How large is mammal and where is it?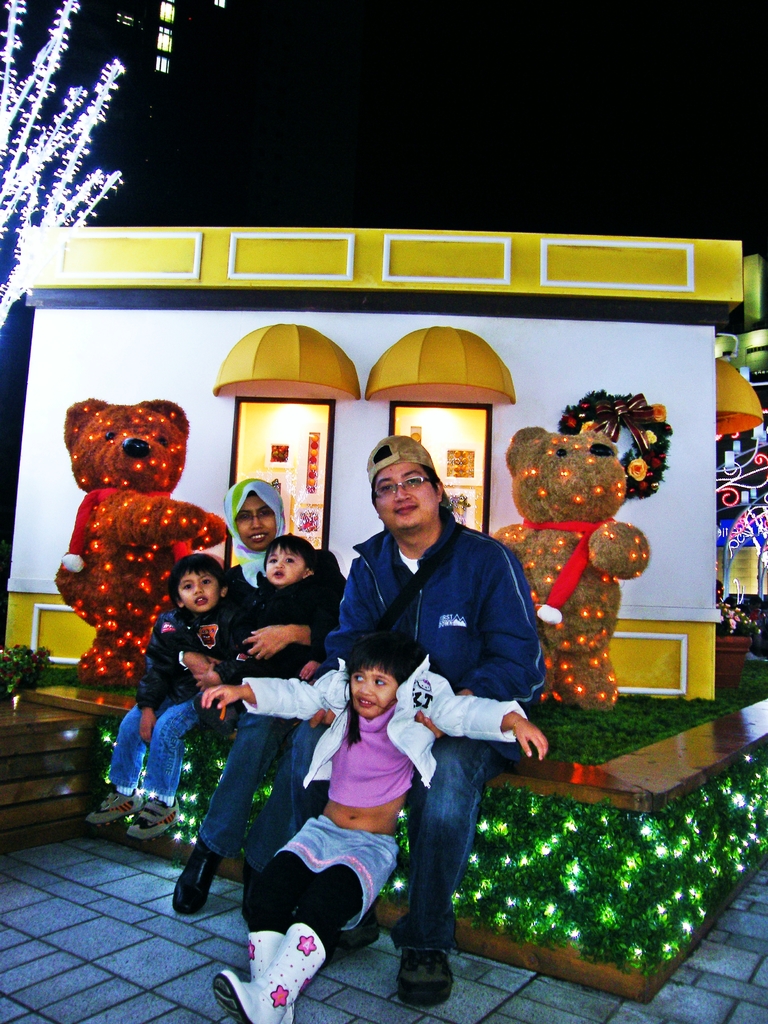
Bounding box: pyautogui.locateOnScreen(193, 536, 326, 739).
